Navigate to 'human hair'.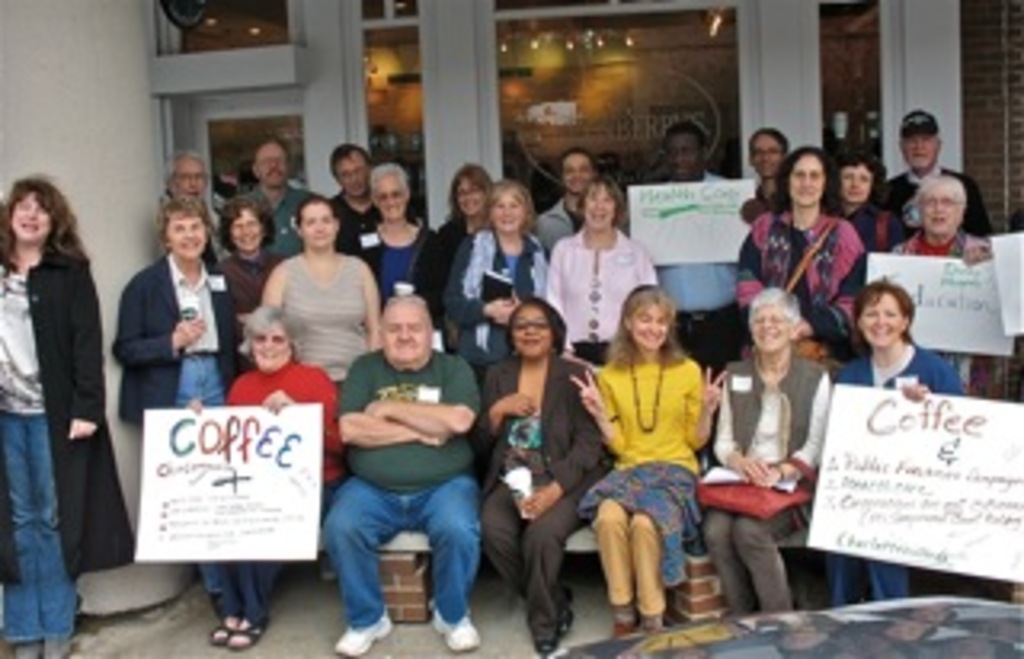
Navigation target: bbox=(0, 176, 90, 275).
